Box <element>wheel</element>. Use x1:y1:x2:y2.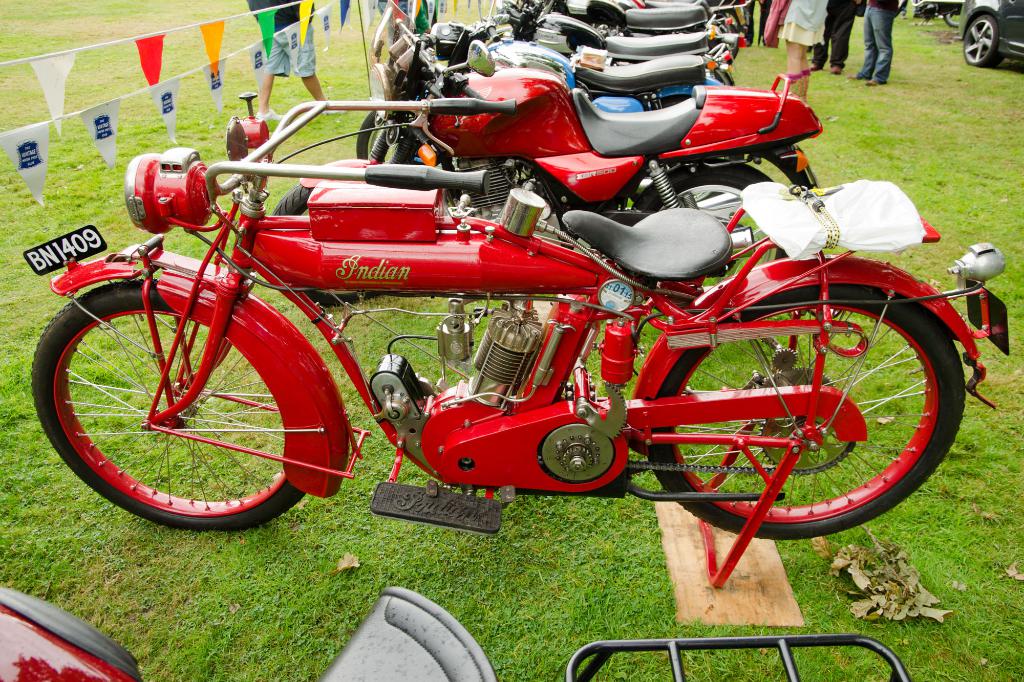
728:28:741:63.
